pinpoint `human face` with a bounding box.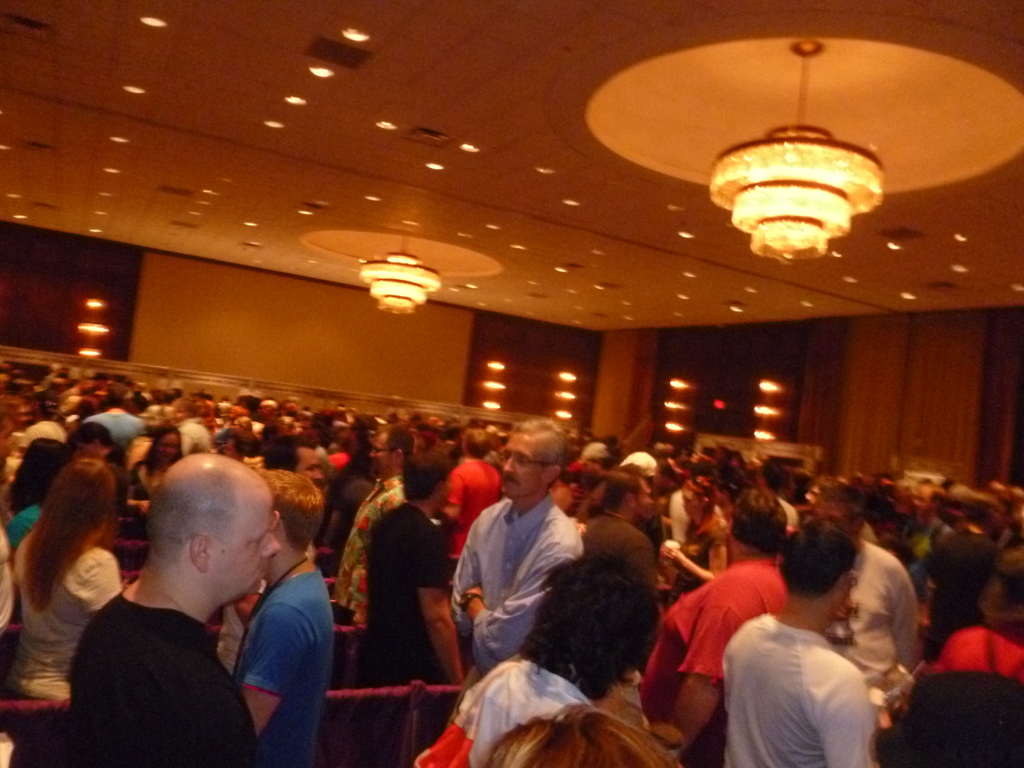
<box>296,442,319,481</box>.
